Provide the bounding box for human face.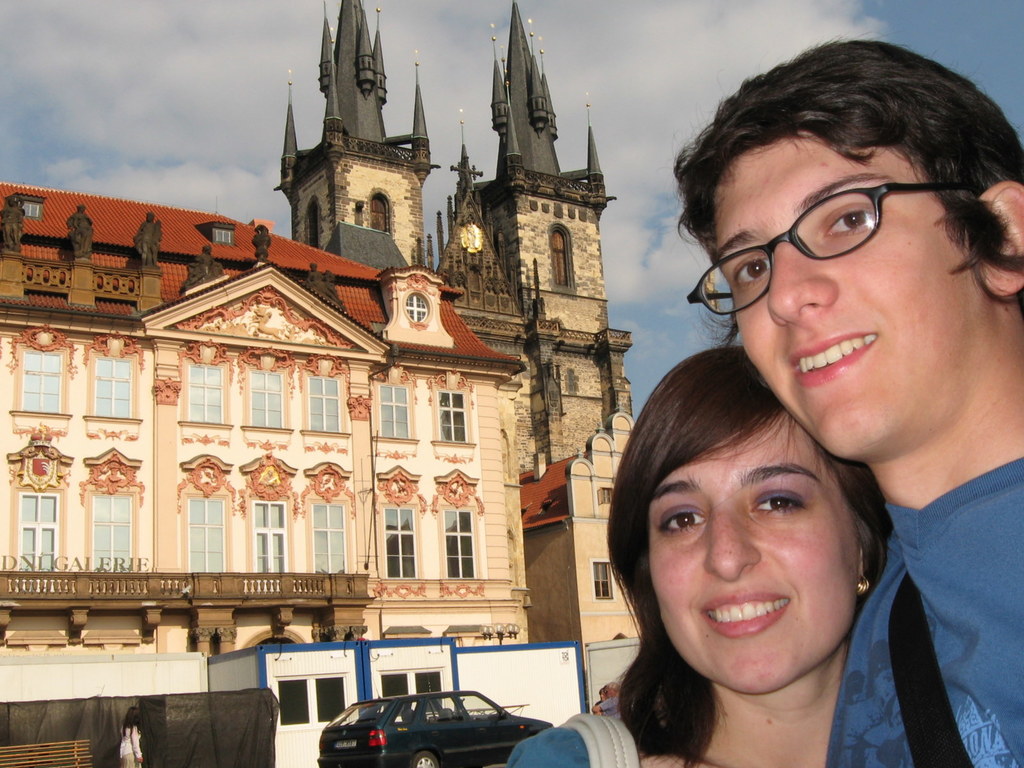
{"left": 717, "top": 127, "right": 988, "bottom": 457}.
